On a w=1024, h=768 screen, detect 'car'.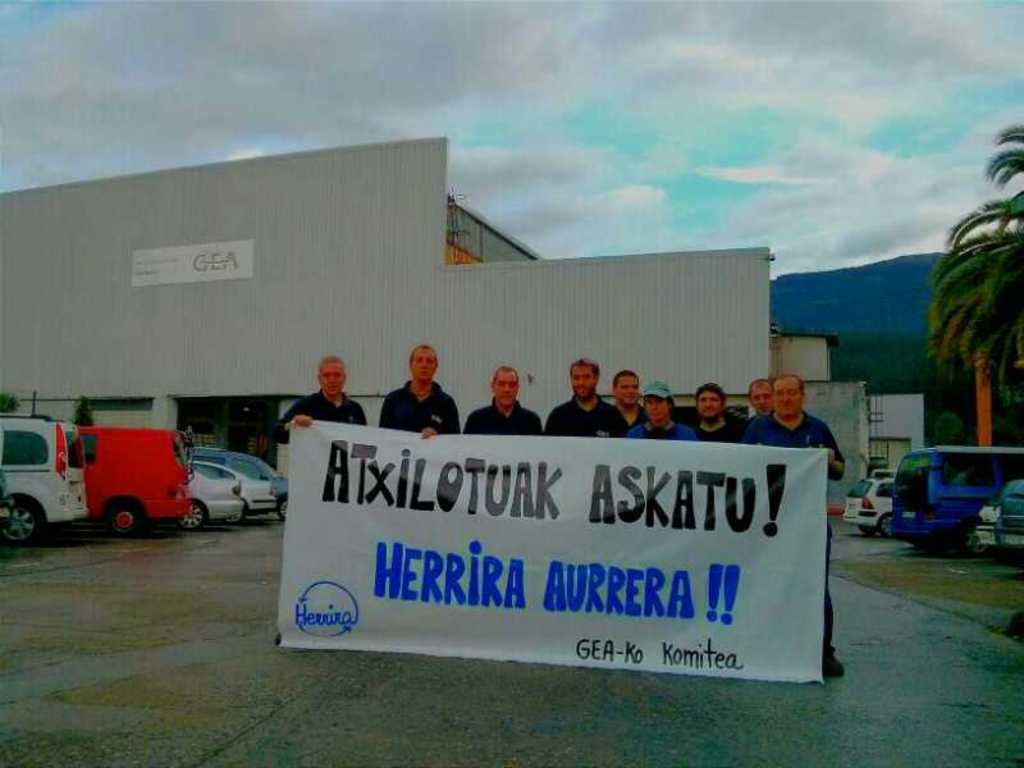
box=[192, 462, 276, 525].
